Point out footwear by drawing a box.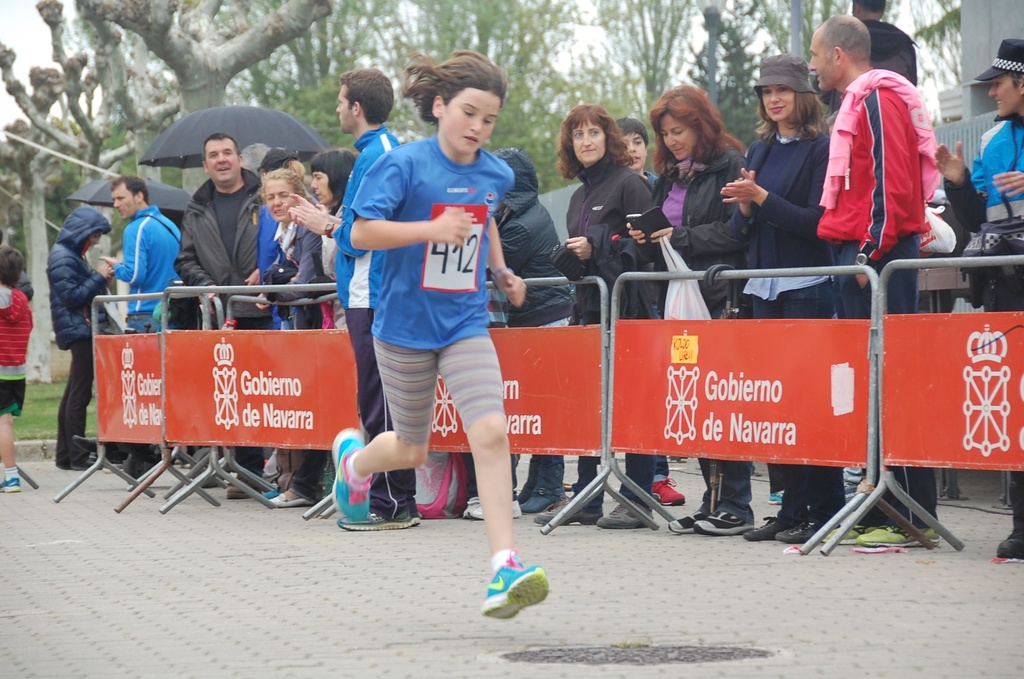
[left=463, top=495, right=520, bottom=521].
